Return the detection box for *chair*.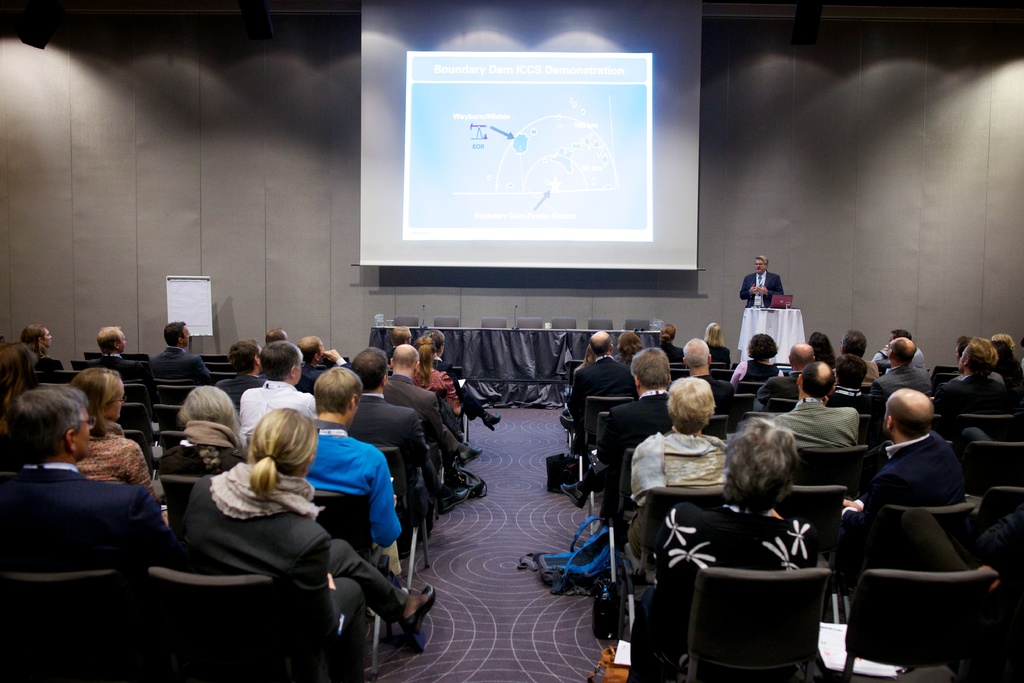
bbox=[929, 415, 947, 441].
